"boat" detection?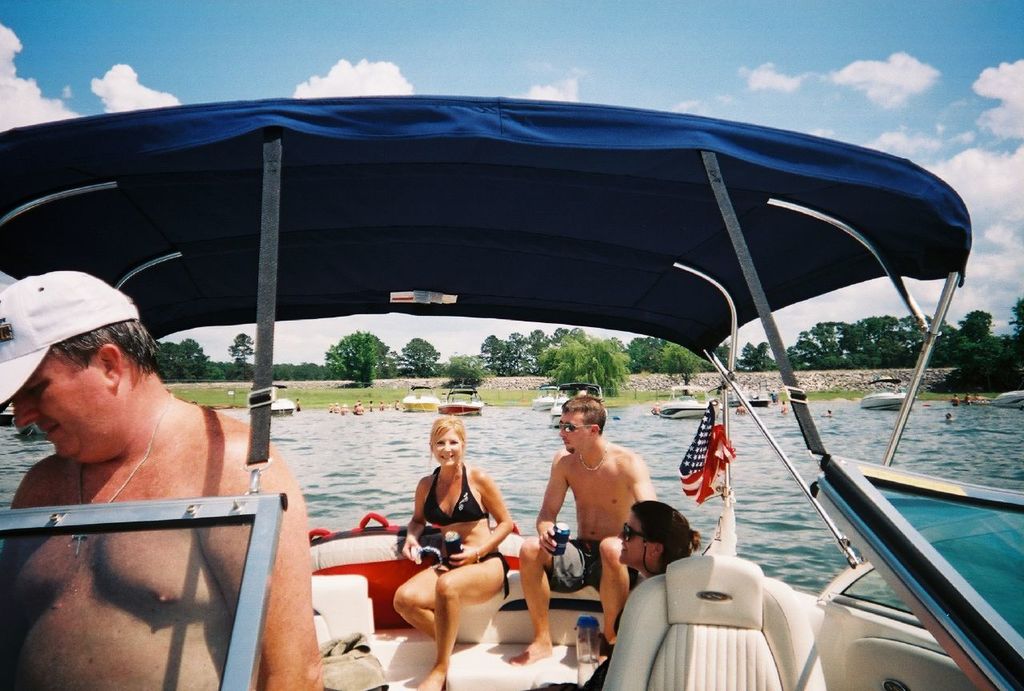
bbox=[858, 371, 910, 411]
